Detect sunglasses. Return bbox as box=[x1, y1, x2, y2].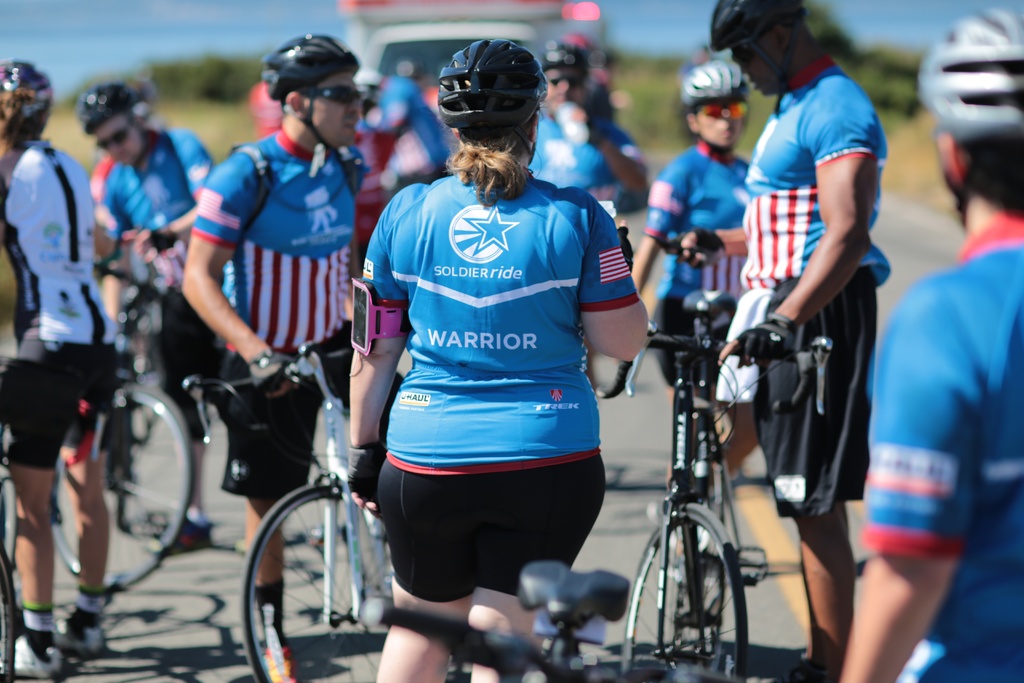
box=[302, 83, 365, 103].
